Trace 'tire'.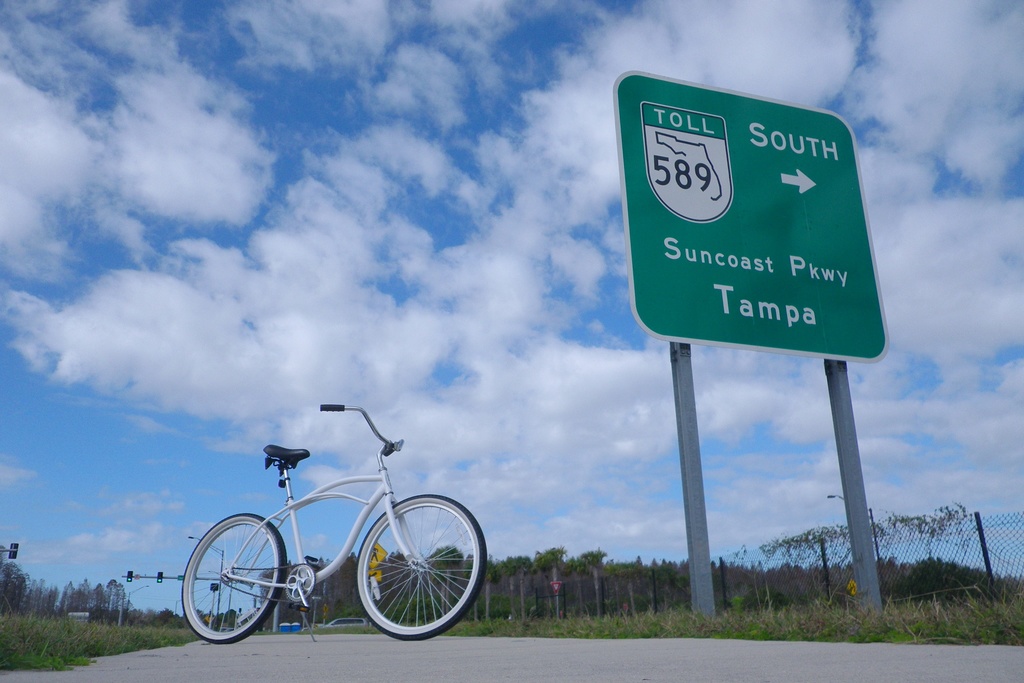
Traced to pyautogui.locateOnScreen(355, 493, 484, 643).
